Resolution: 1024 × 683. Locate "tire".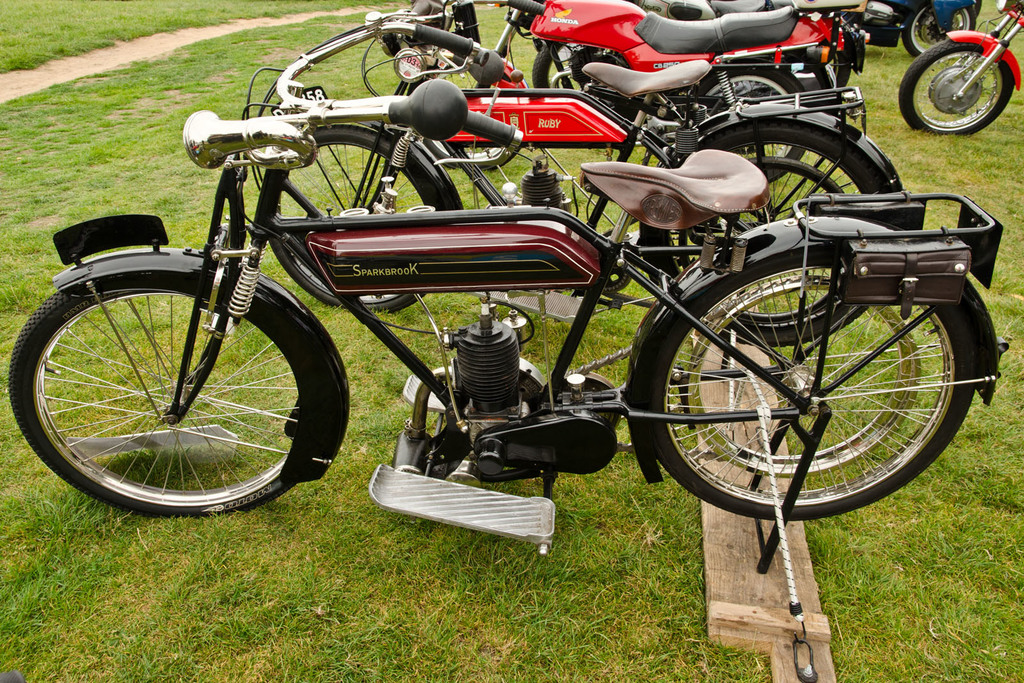
x1=826, y1=52, x2=849, y2=90.
